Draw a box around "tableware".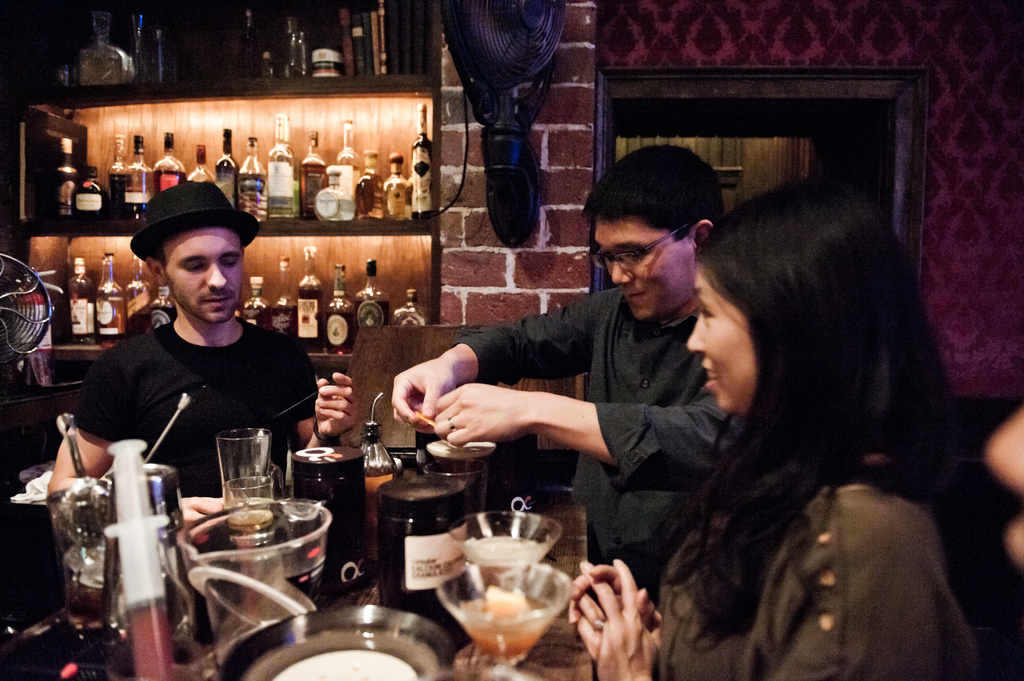
<bbox>229, 475, 279, 531</bbox>.
